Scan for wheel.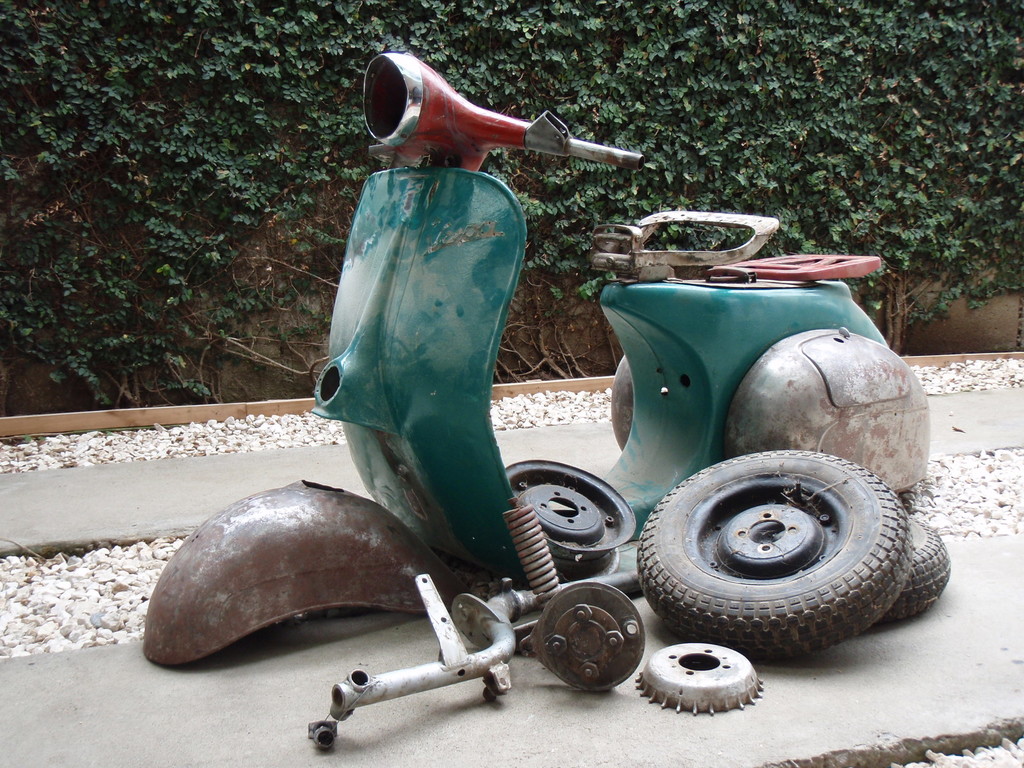
Scan result: 518 578 648 697.
